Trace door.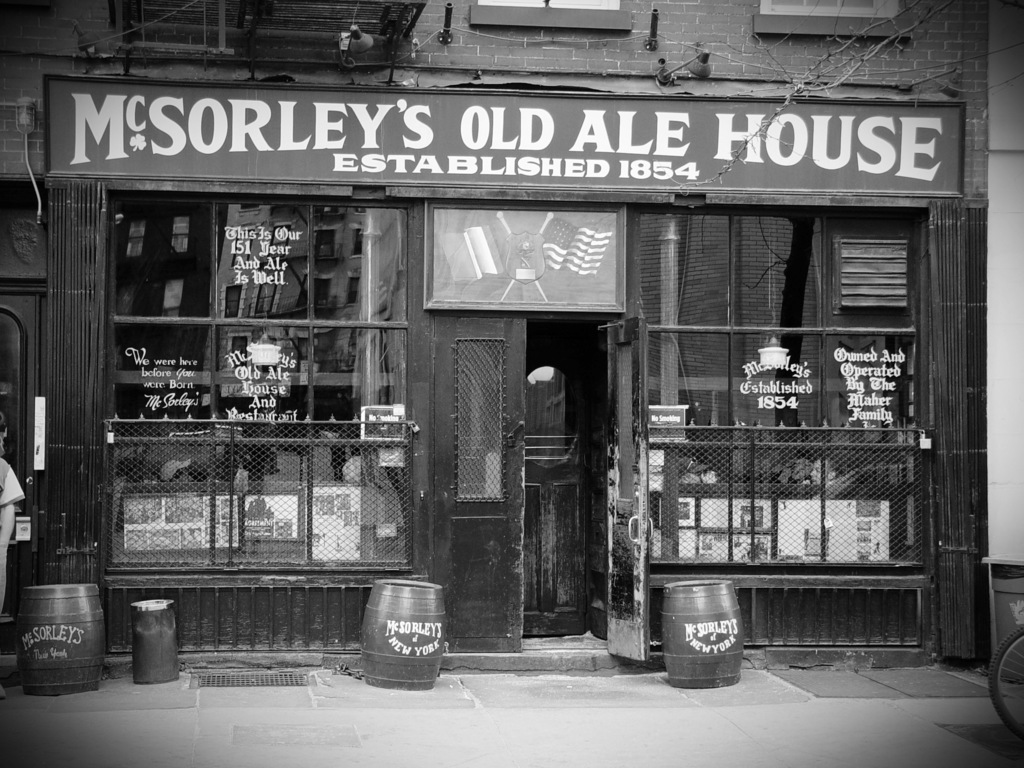
Traced to select_region(520, 323, 591, 634).
